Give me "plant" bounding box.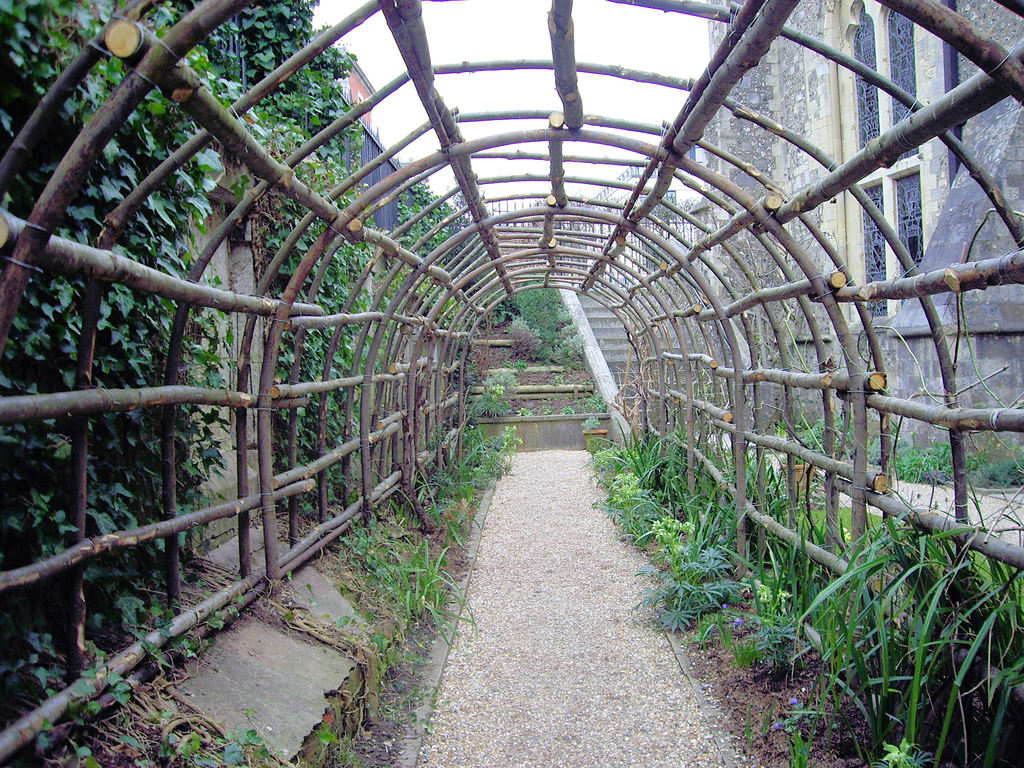
bbox(491, 281, 570, 344).
